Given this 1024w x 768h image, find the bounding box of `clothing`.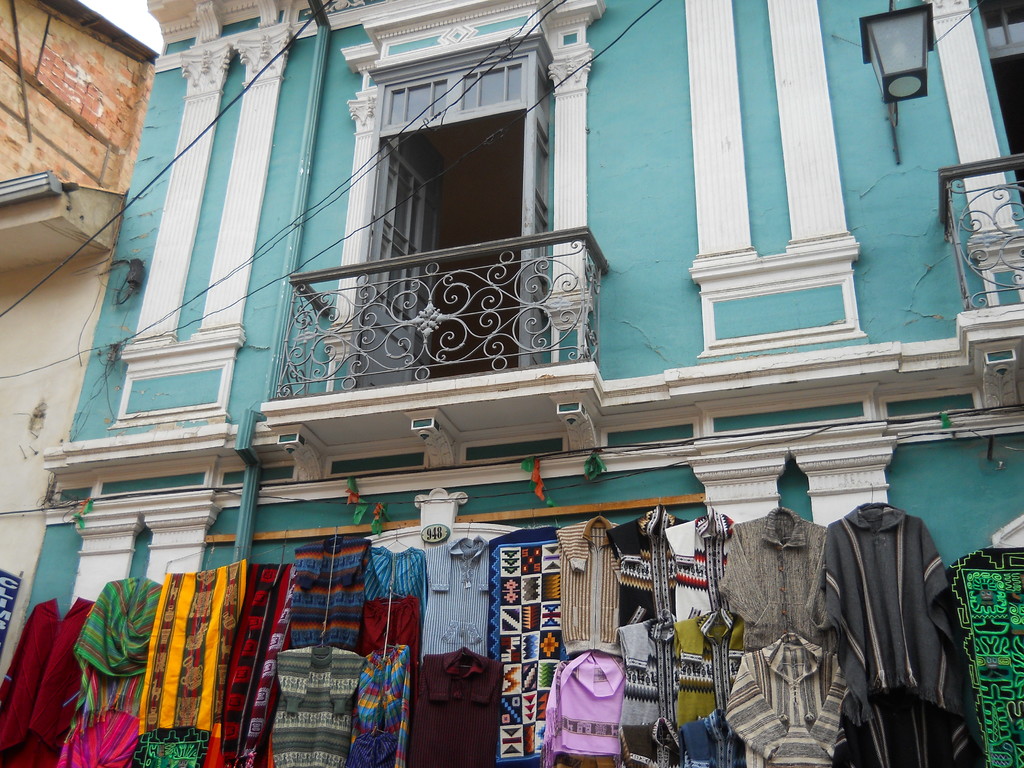
region(547, 658, 639, 758).
